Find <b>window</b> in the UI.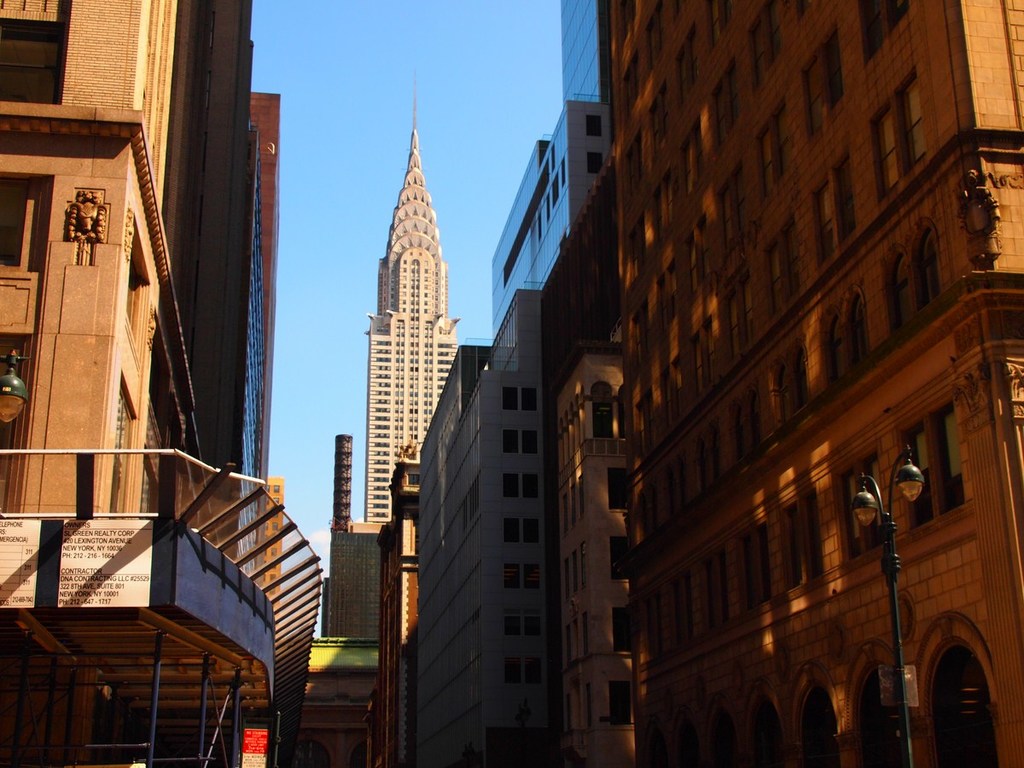
UI element at rect(706, 712, 736, 767).
